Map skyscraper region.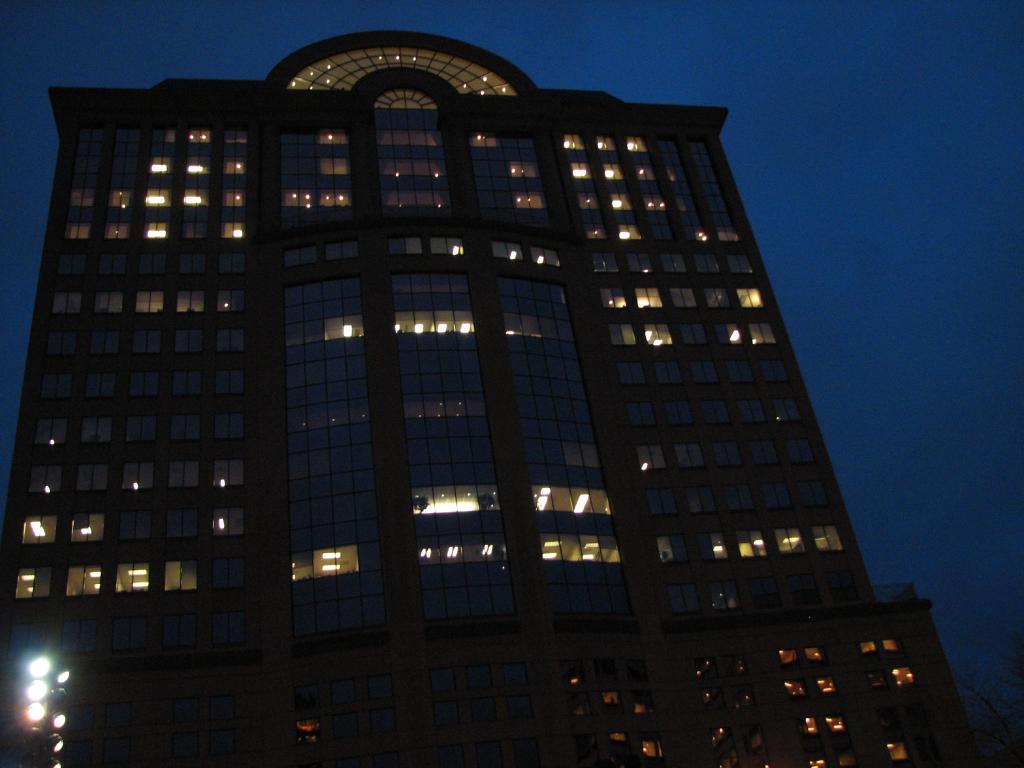
Mapped to (1,31,979,767).
